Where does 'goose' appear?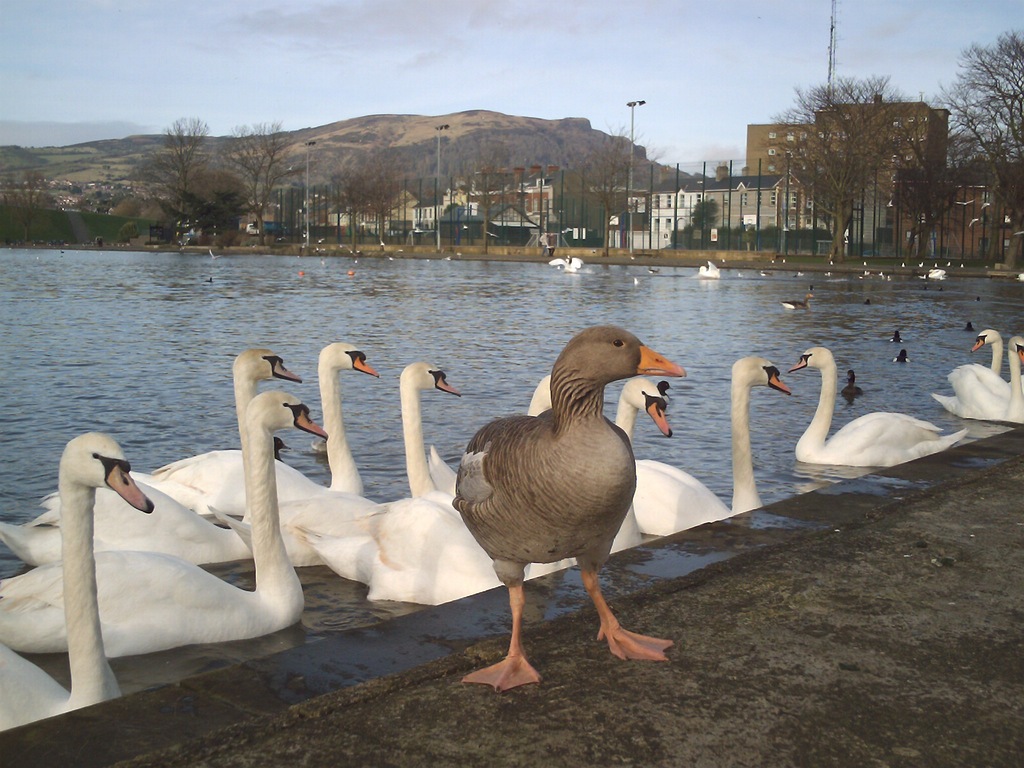
Appears at BBox(800, 349, 960, 468).
